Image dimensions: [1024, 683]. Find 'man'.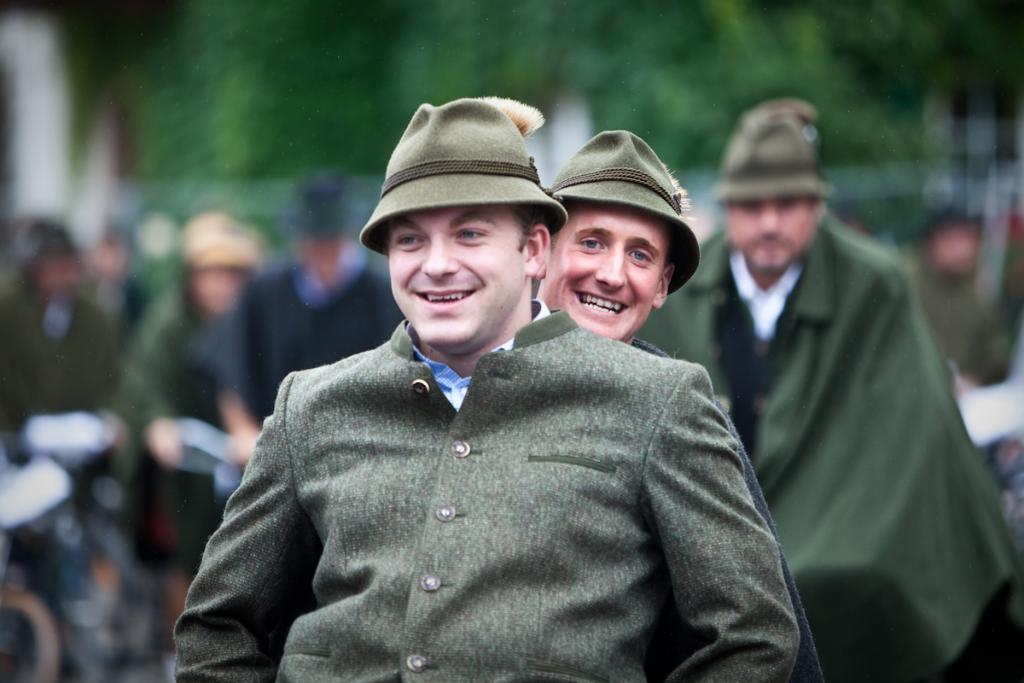
bbox=(3, 216, 117, 435).
